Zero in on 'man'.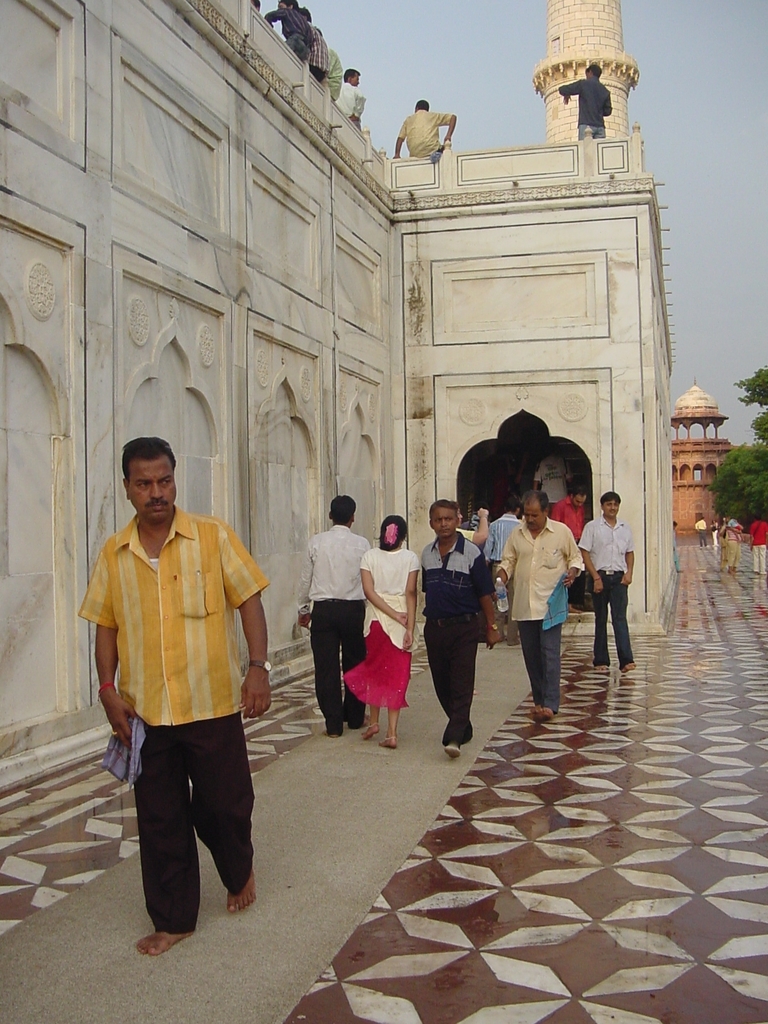
Zeroed in: detection(490, 492, 524, 637).
